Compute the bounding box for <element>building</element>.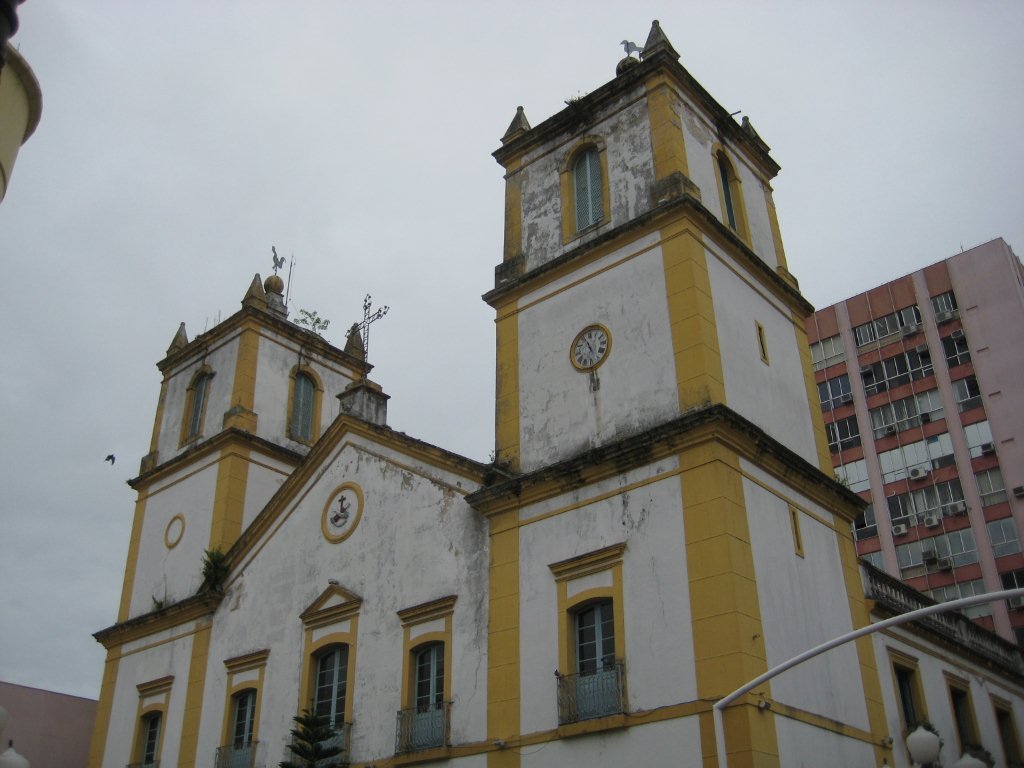
0 680 103 767.
